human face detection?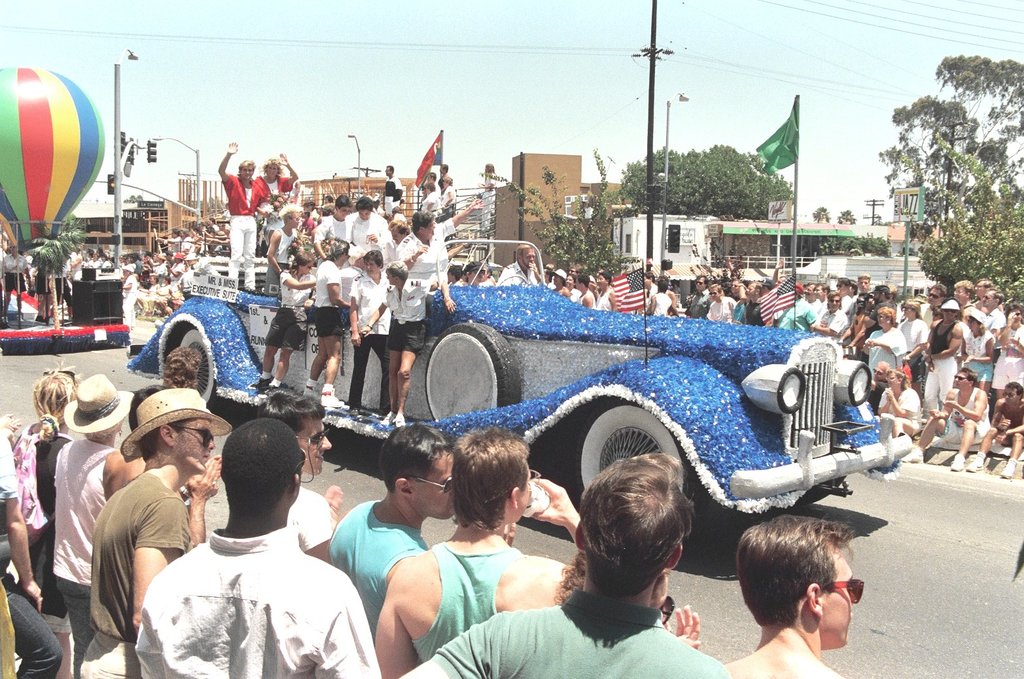
BBox(987, 290, 1001, 304)
